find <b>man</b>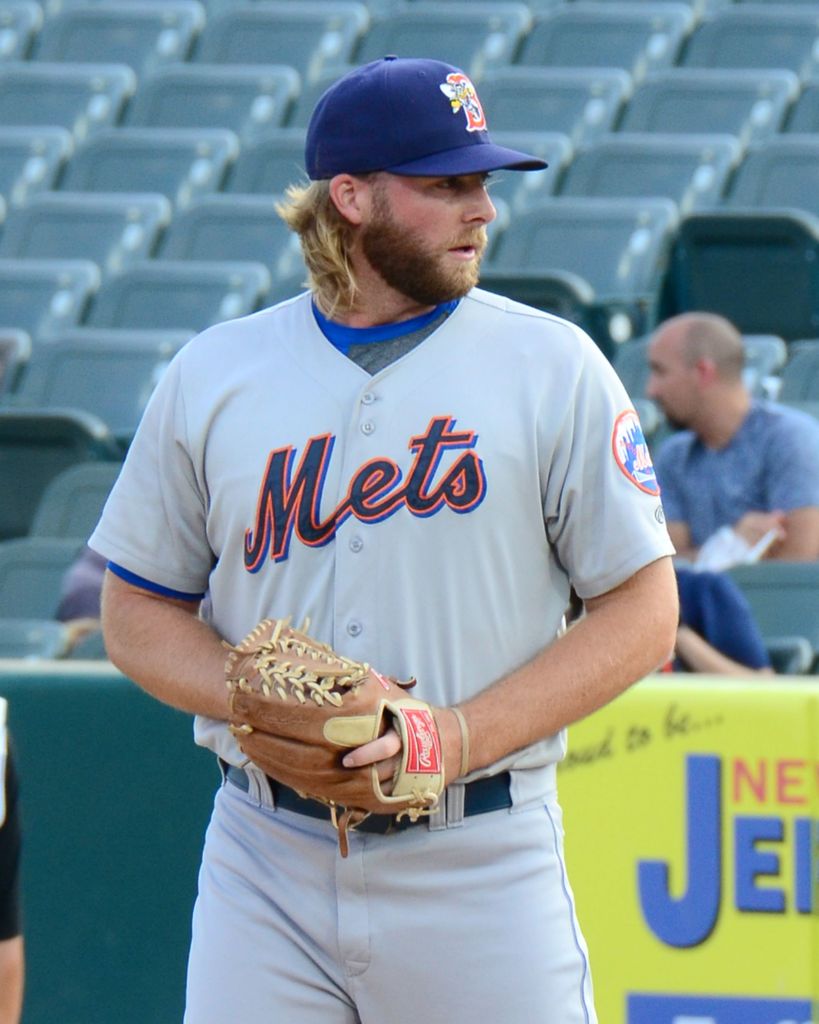
Rect(644, 312, 812, 564)
